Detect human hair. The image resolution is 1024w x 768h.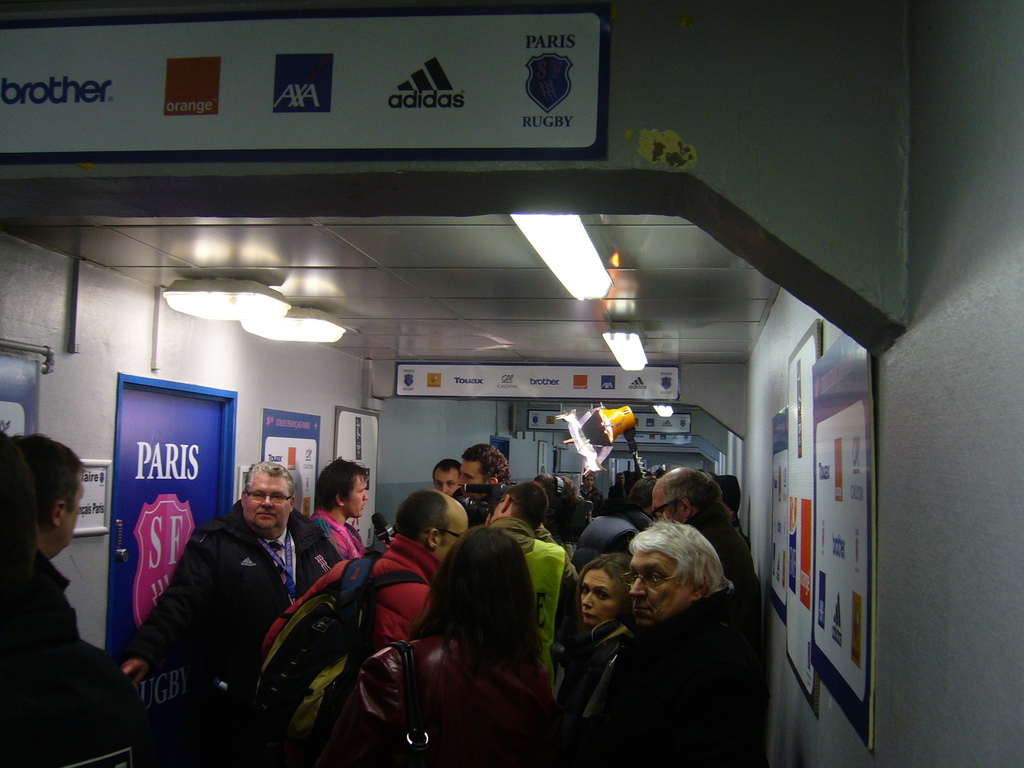
detection(396, 490, 446, 545).
